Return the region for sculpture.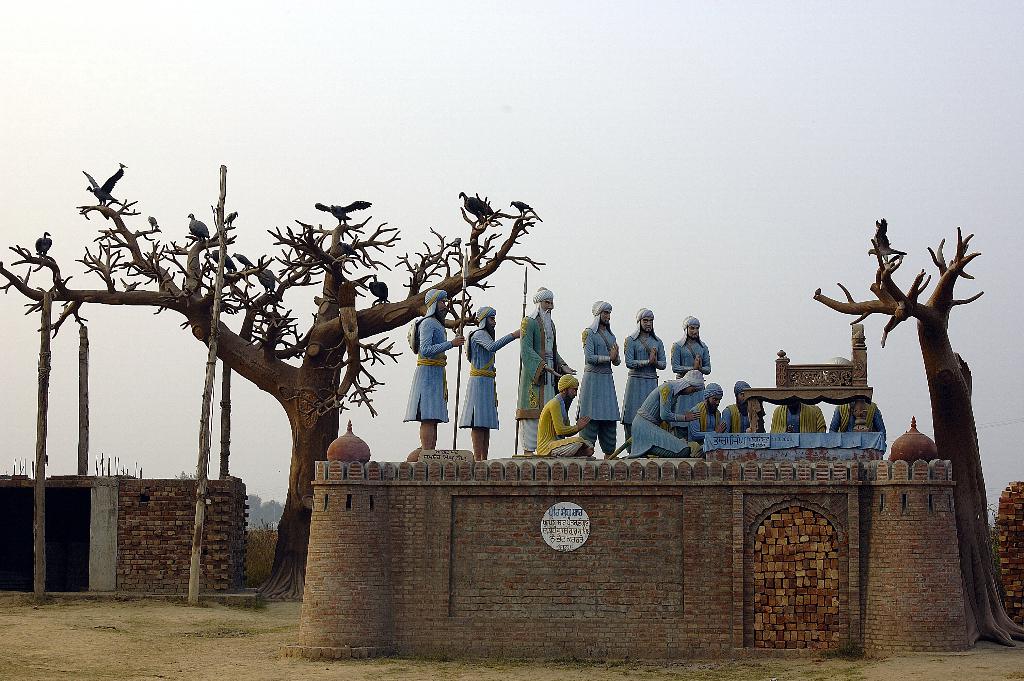
(left=626, top=299, right=664, bottom=450).
